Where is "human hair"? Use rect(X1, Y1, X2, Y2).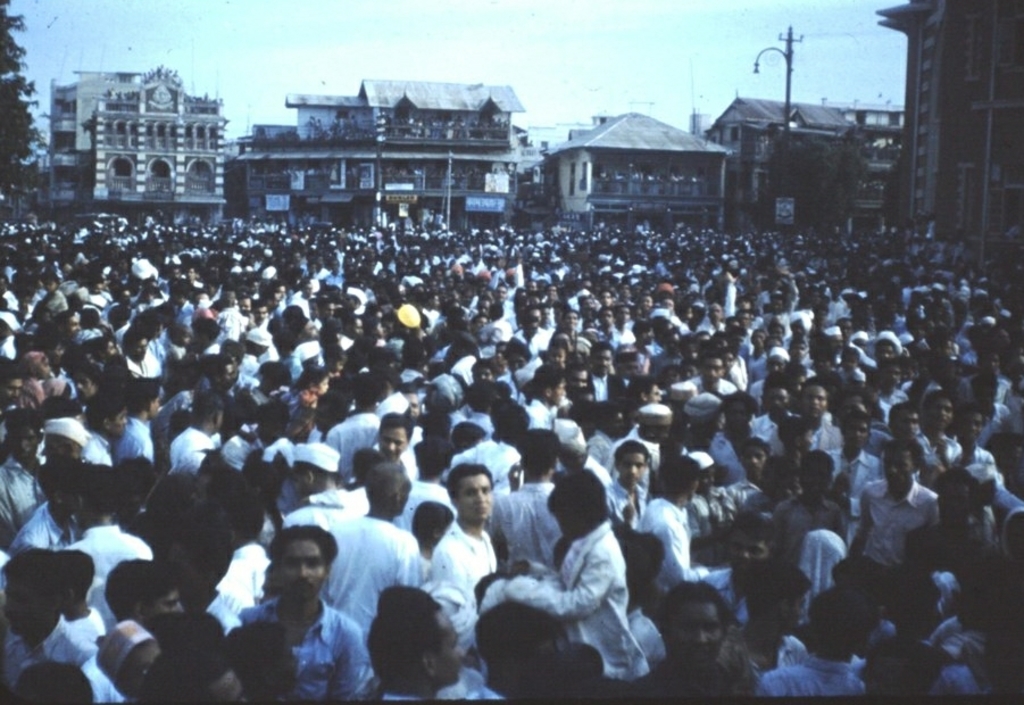
rect(889, 438, 926, 473).
